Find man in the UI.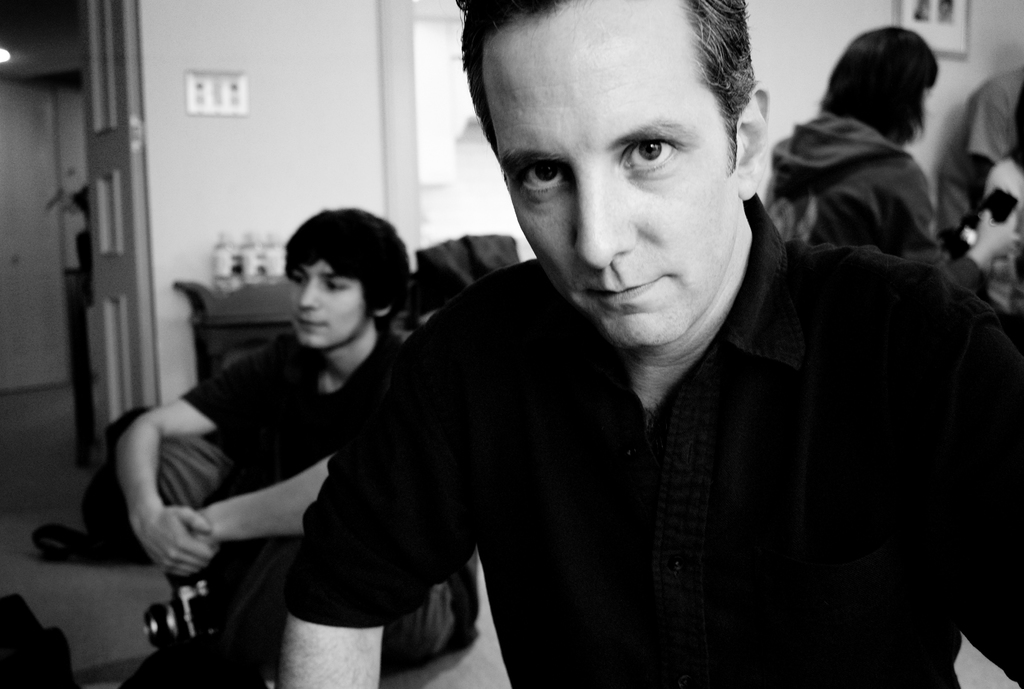
UI element at bbox=[273, 0, 1023, 688].
